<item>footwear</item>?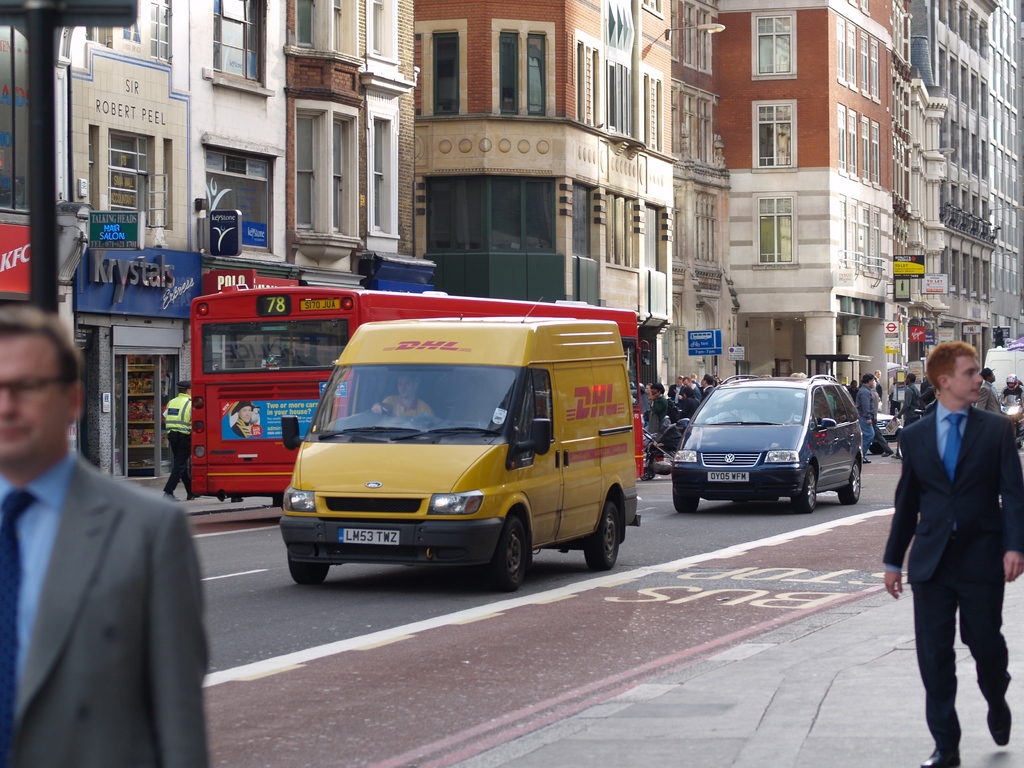
x1=921, y1=744, x2=961, y2=767
